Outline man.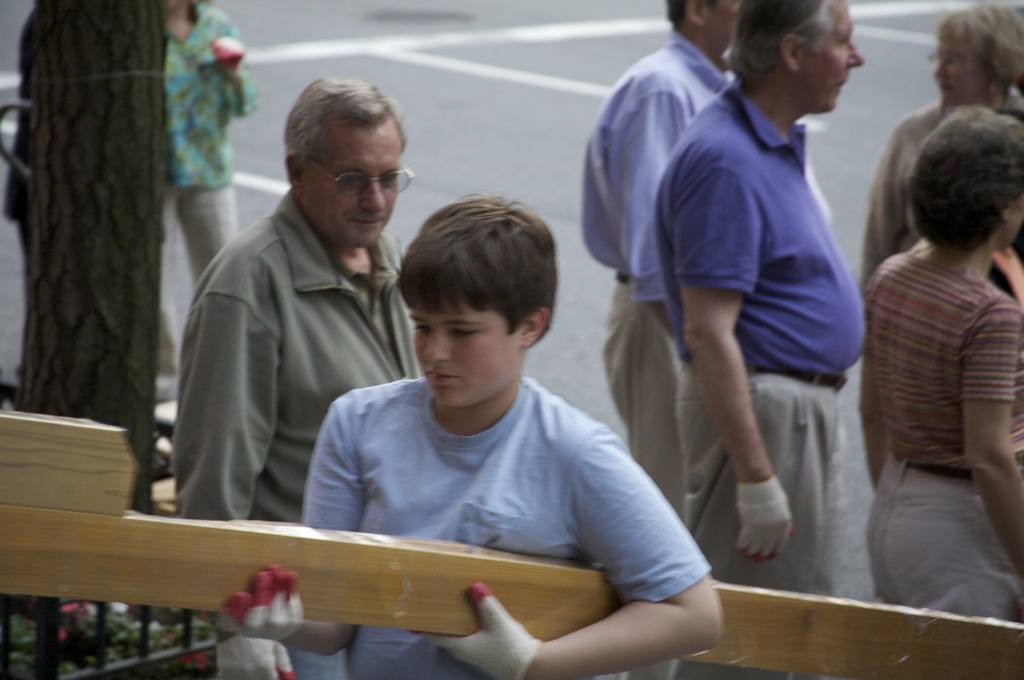
Outline: bbox=(655, 0, 864, 679).
